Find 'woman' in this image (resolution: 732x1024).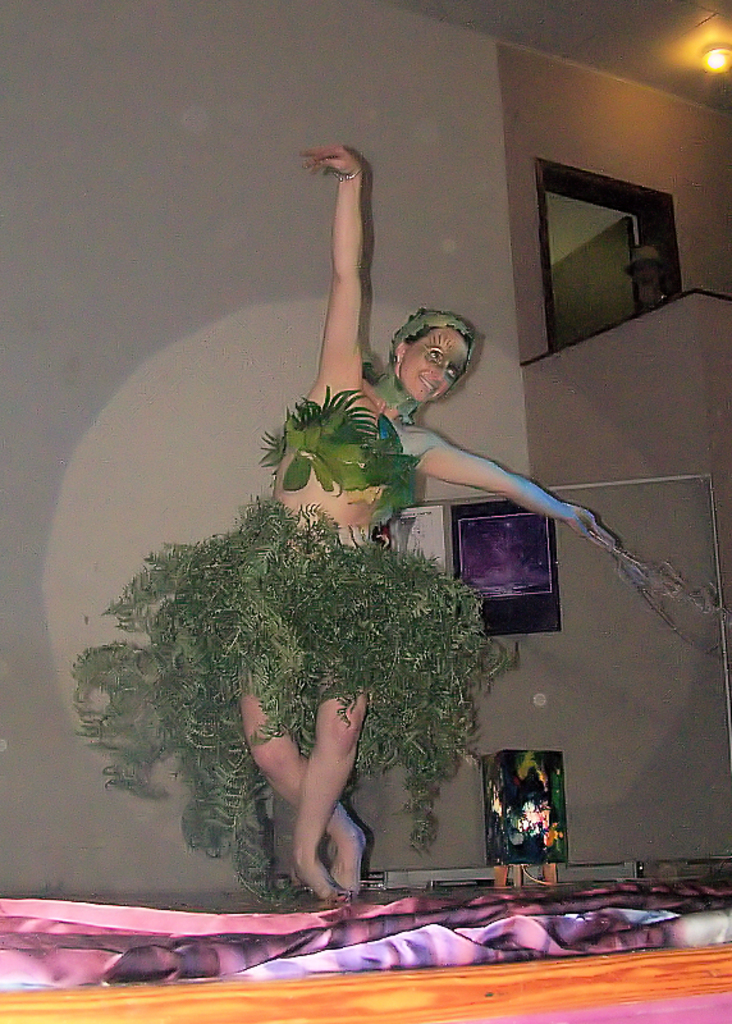
<bbox>102, 302, 555, 934</bbox>.
